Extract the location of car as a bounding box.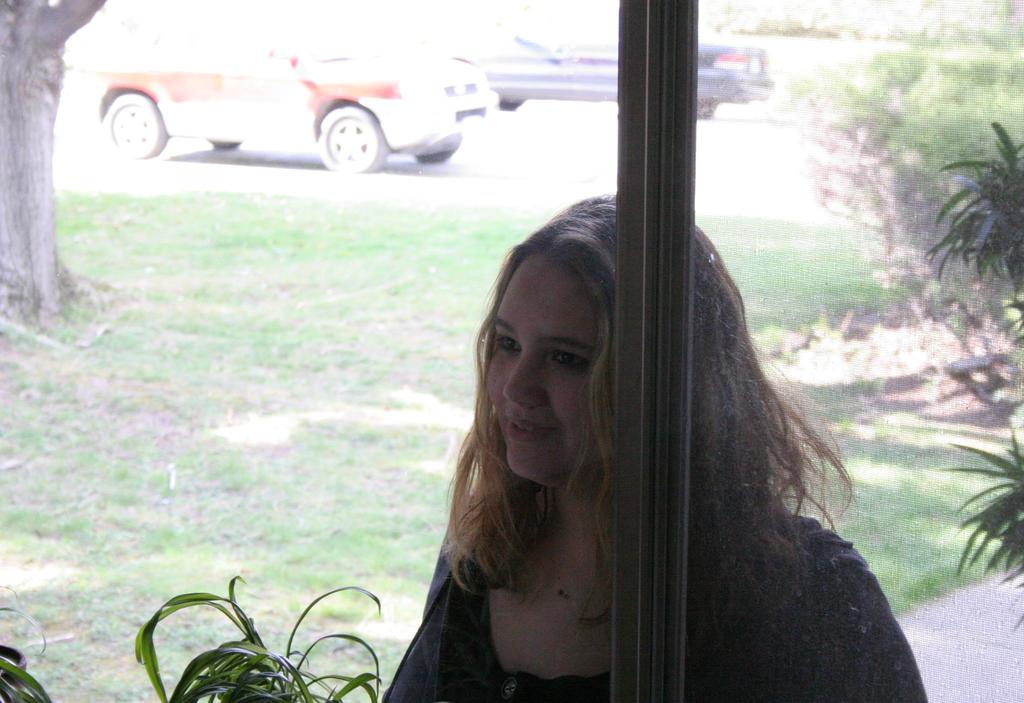
476:29:777:118.
